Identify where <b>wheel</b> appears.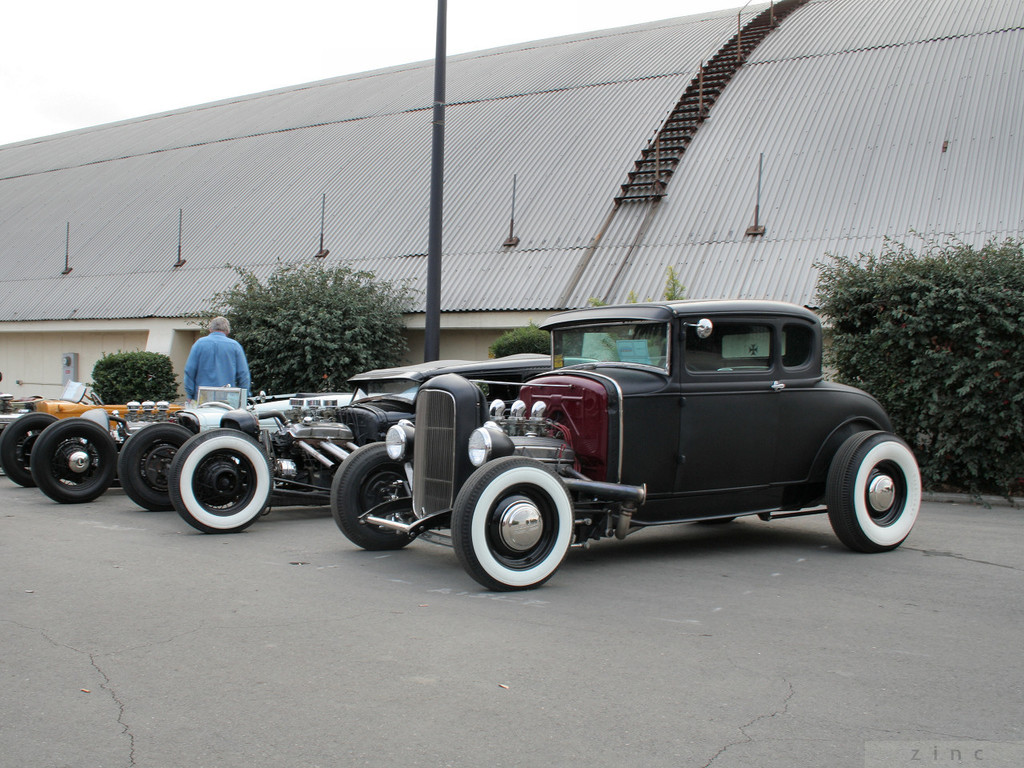
Appears at [x1=119, y1=426, x2=195, y2=513].
